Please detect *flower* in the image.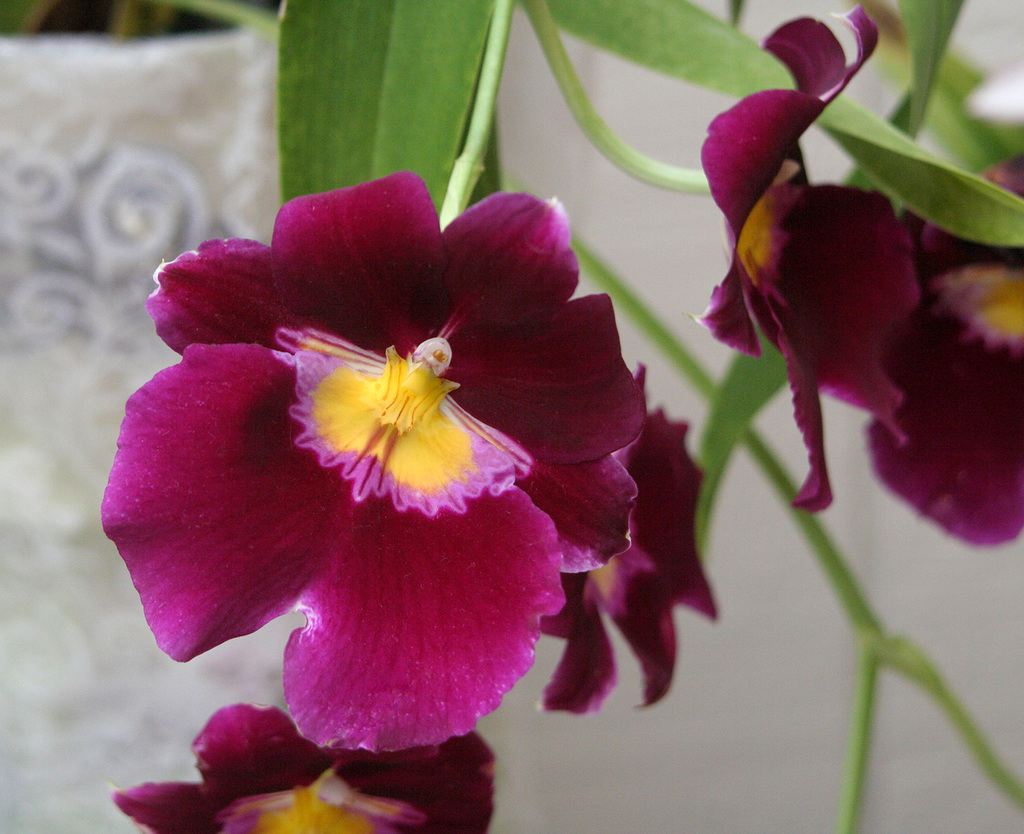
rect(537, 357, 718, 718).
